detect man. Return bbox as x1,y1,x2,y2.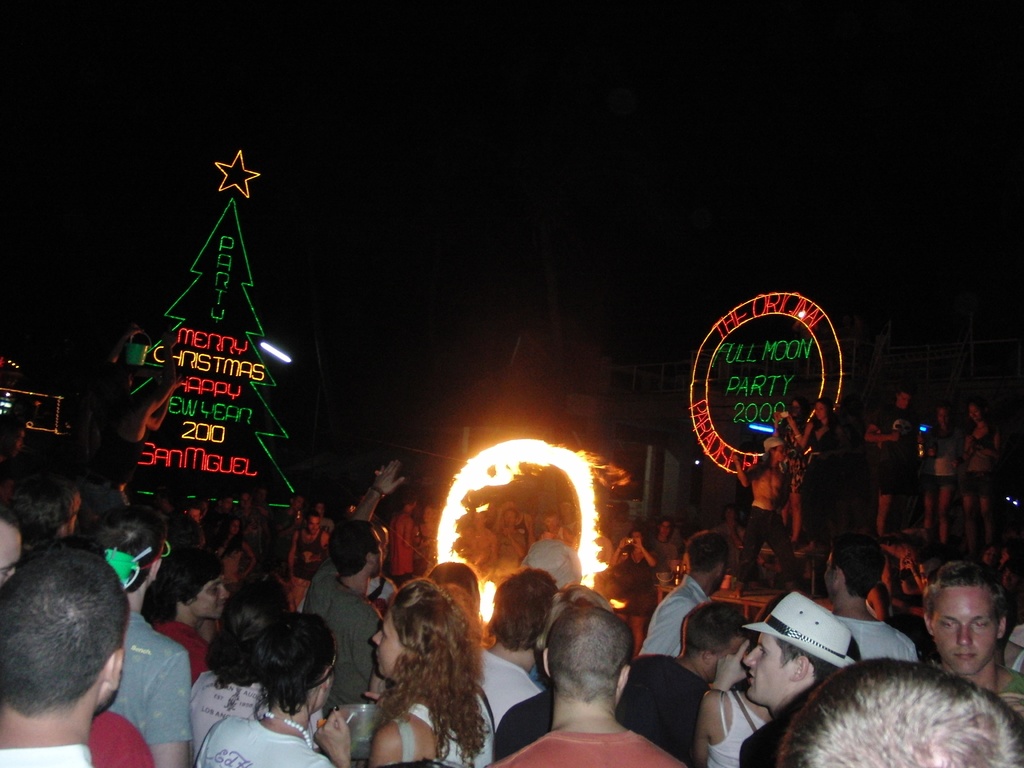
141,541,230,685.
